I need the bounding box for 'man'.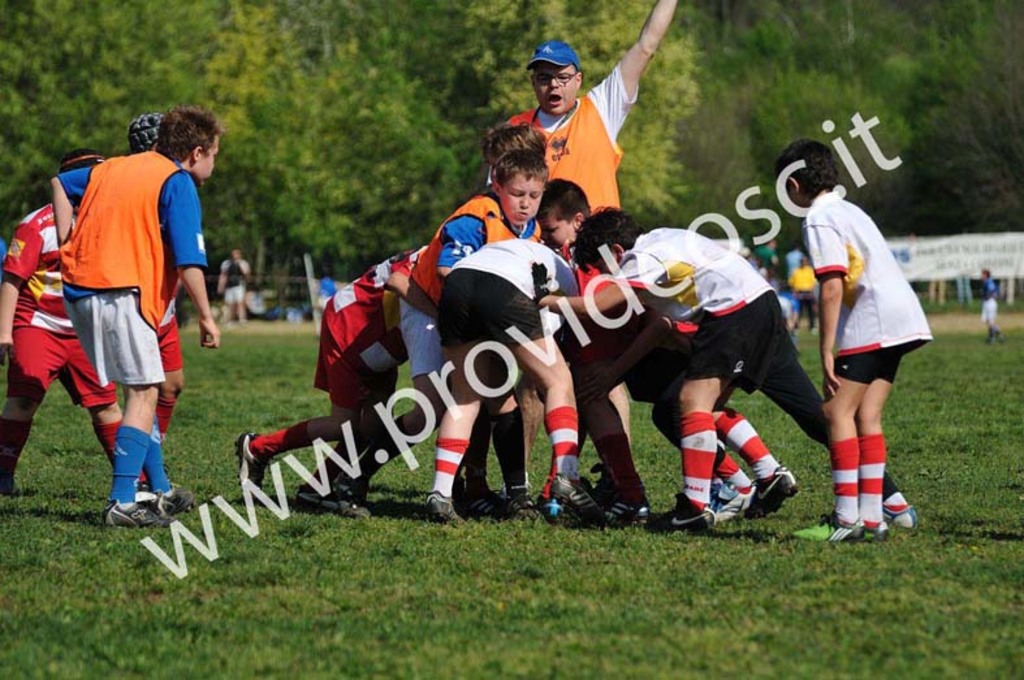
Here it is: x1=981 y1=269 x2=1007 y2=346.
